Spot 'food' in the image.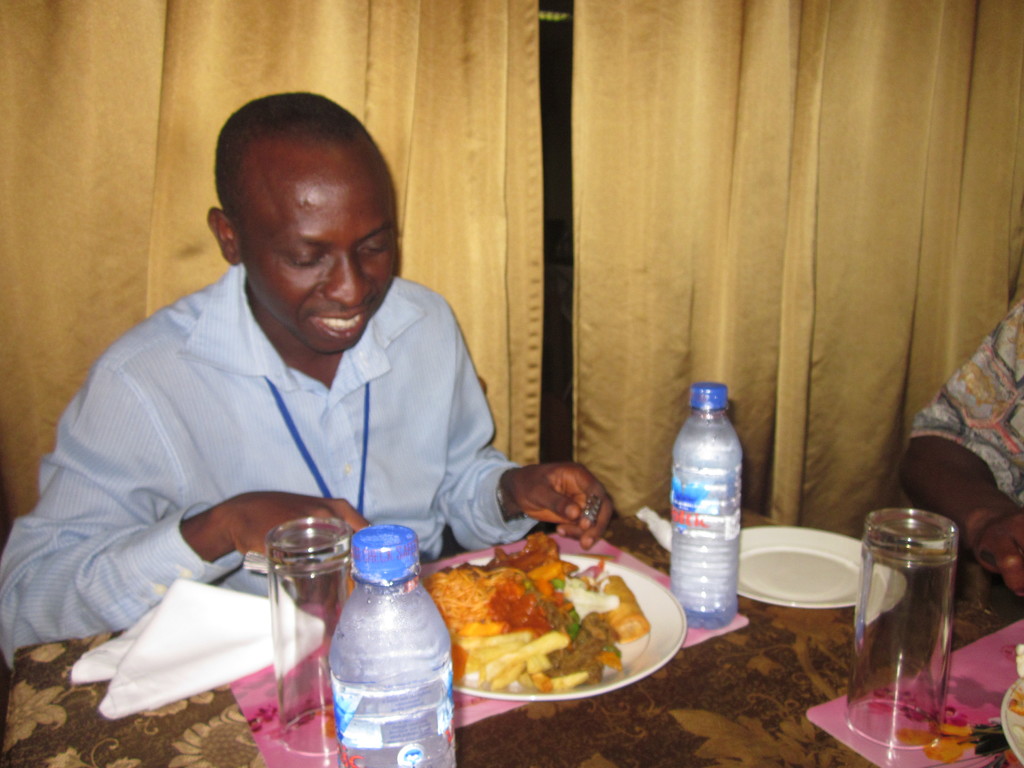
'food' found at [x1=486, y1=571, x2=567, y2=633].
